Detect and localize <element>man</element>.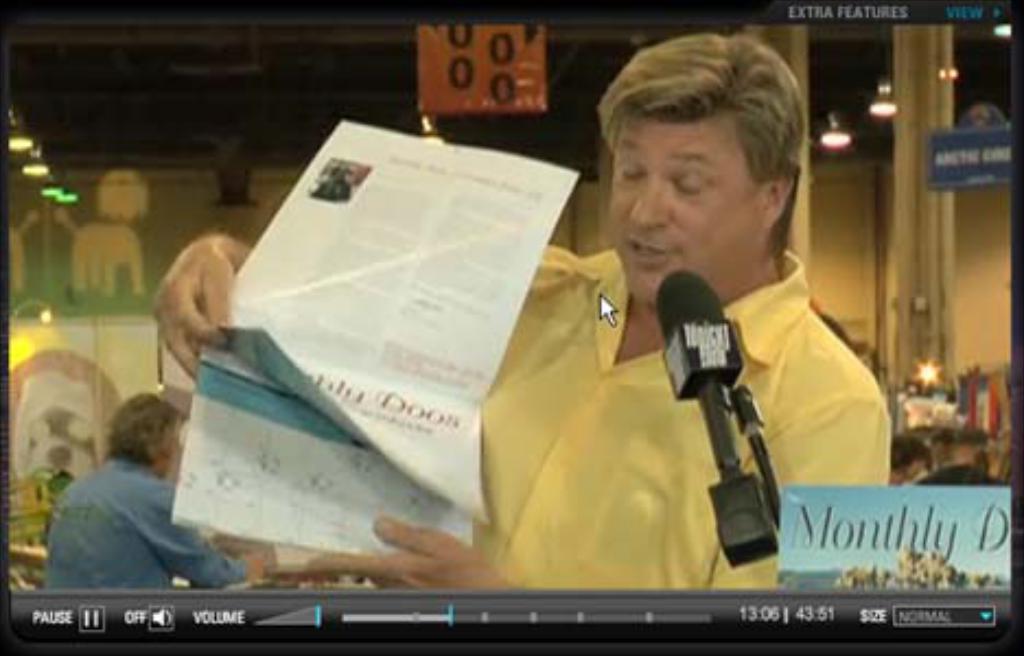
Localized at l=31, t=387, r=249, b=608.
